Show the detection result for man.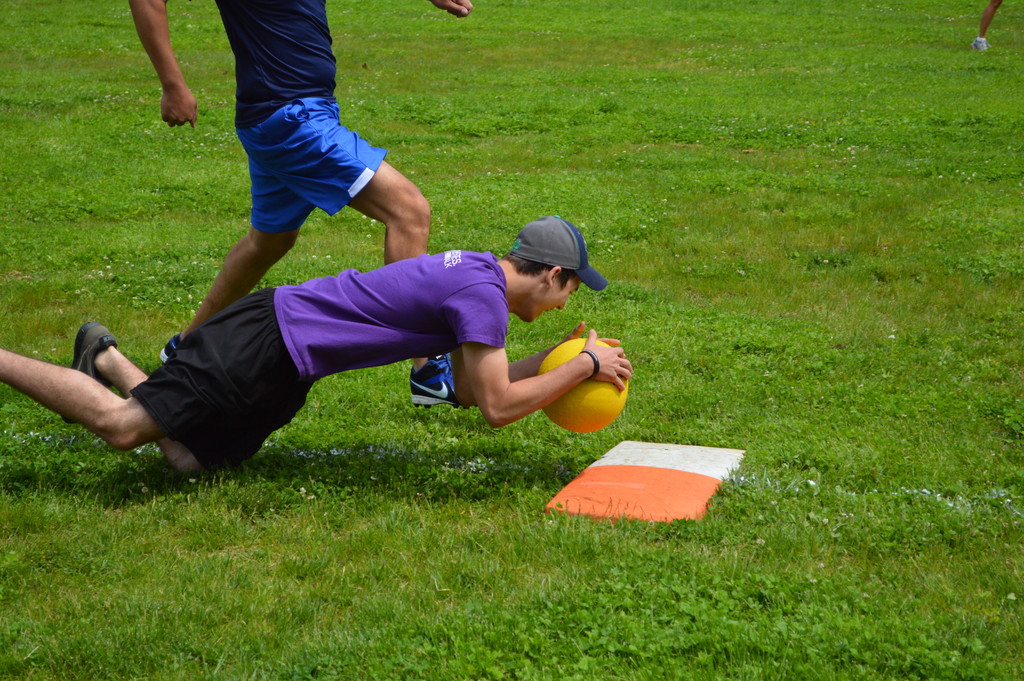
box=[975, 0, 1004, 52].
